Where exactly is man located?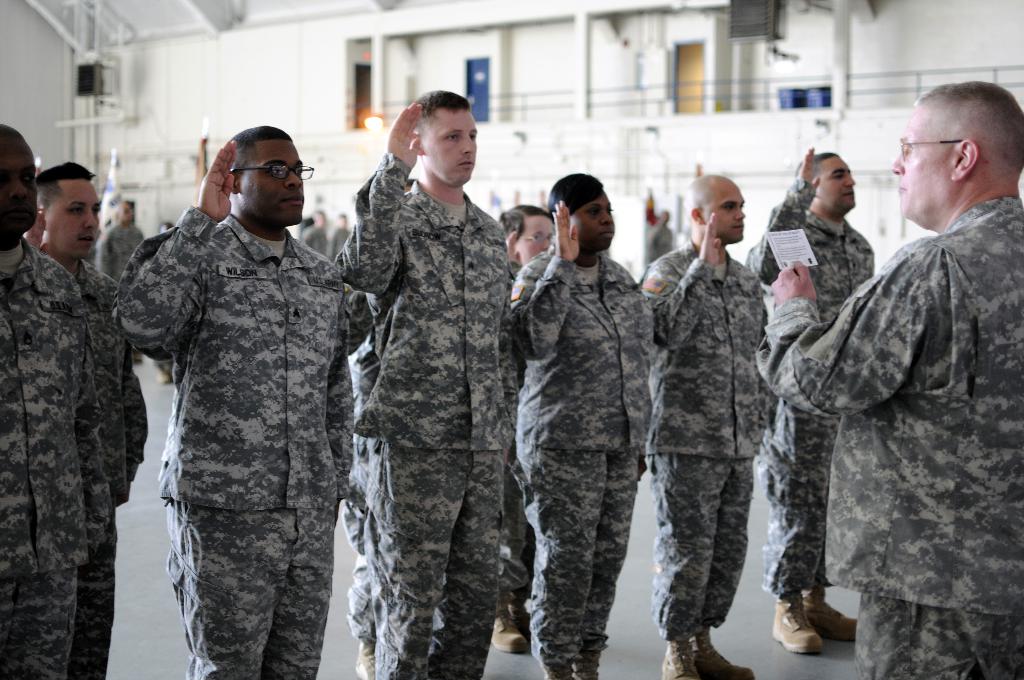
Its bounding box is [left=488, top=206, right=557, bottom=656].
